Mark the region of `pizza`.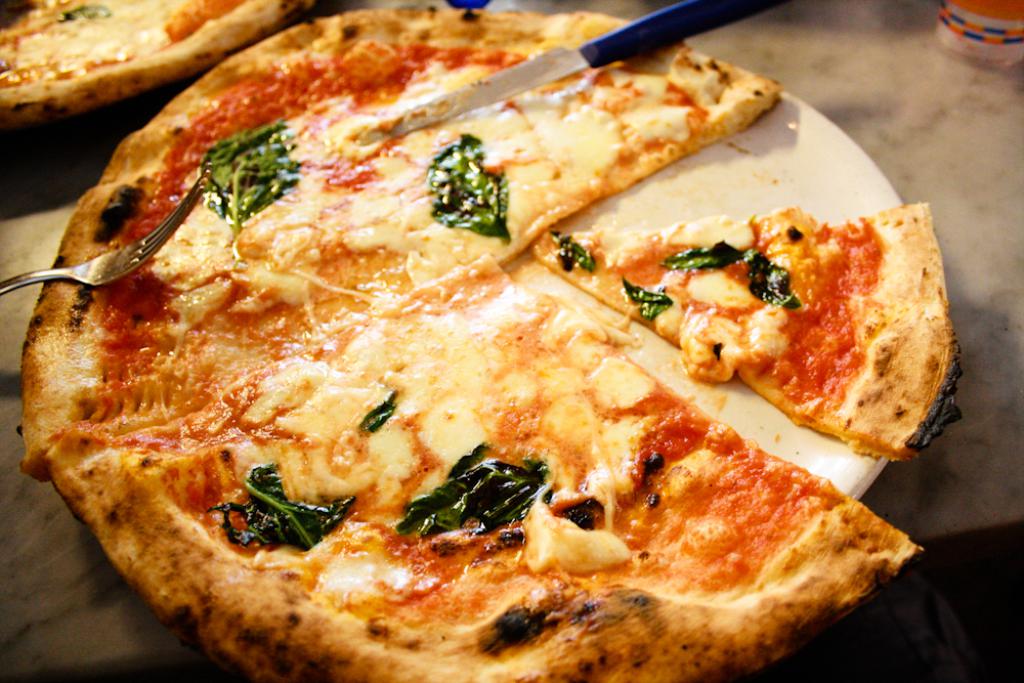
Region: <bbox>5, 0, 319, 113</bbox>.
